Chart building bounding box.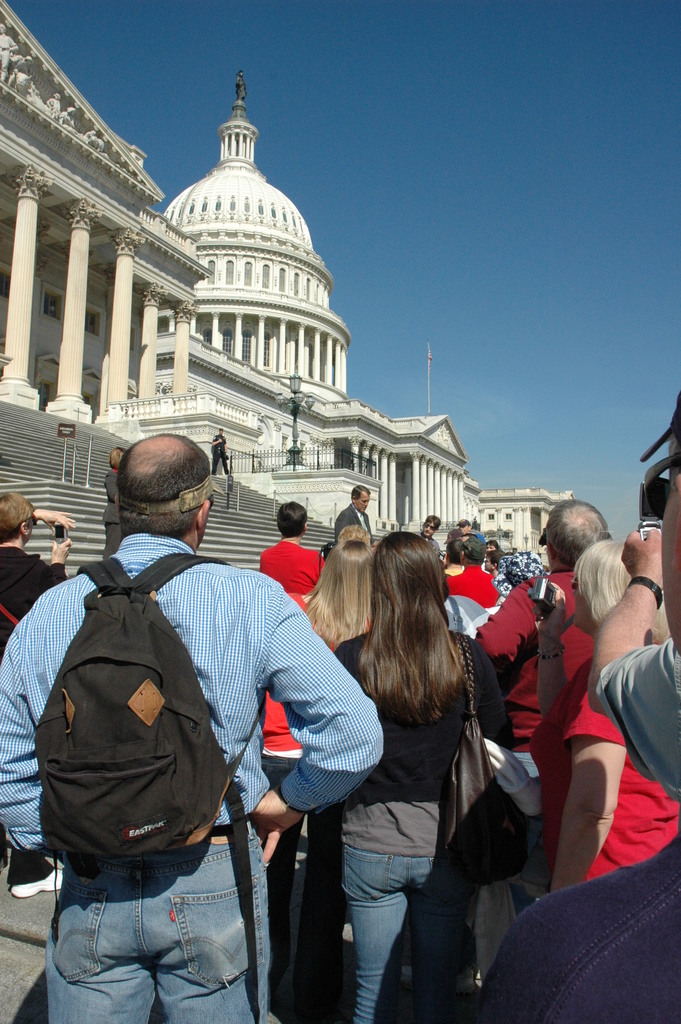
Charted: (0, 0, 258, 467).
